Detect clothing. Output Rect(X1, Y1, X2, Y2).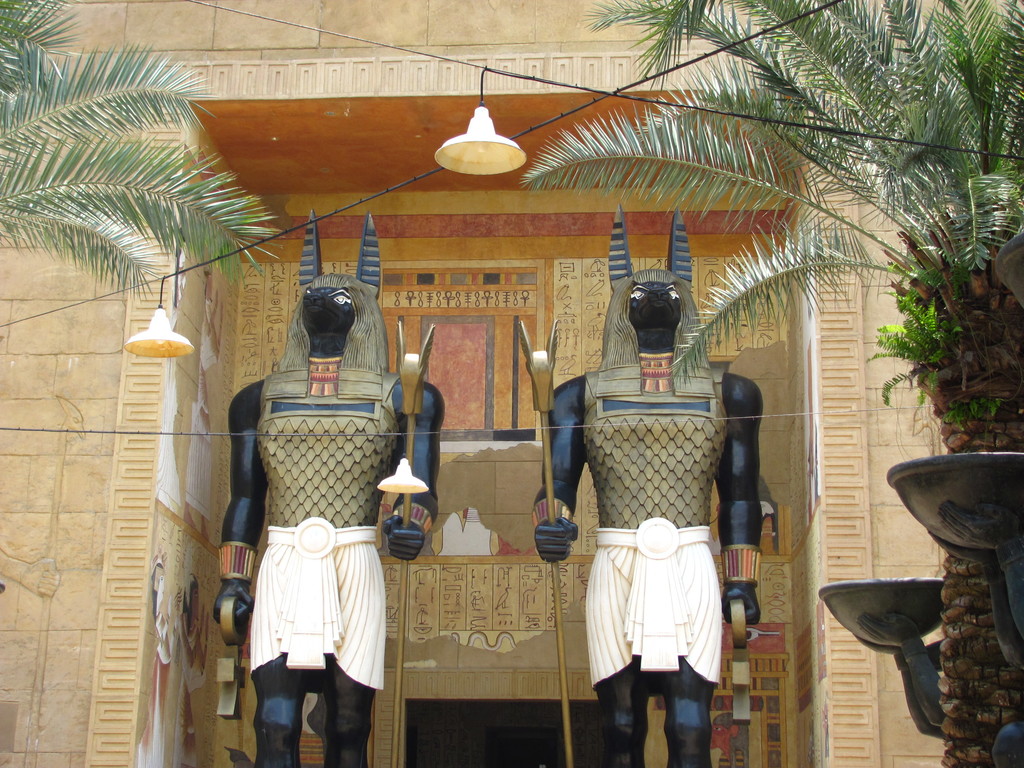
Rect(220, 358, 410, 688).
